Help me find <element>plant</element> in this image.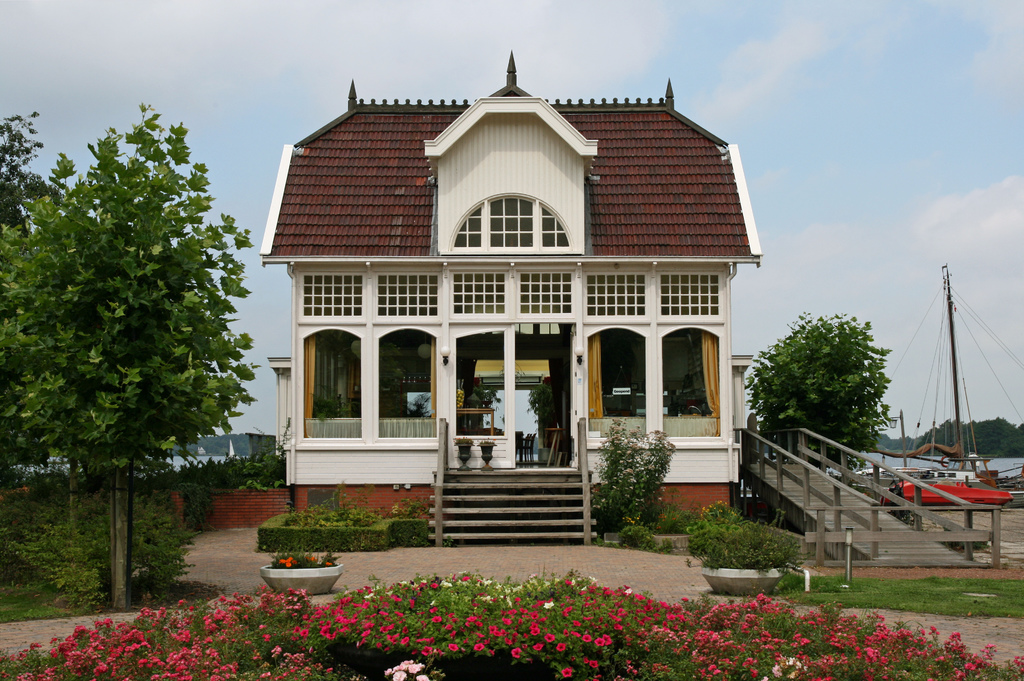
Found it: 741:308:900:478.
